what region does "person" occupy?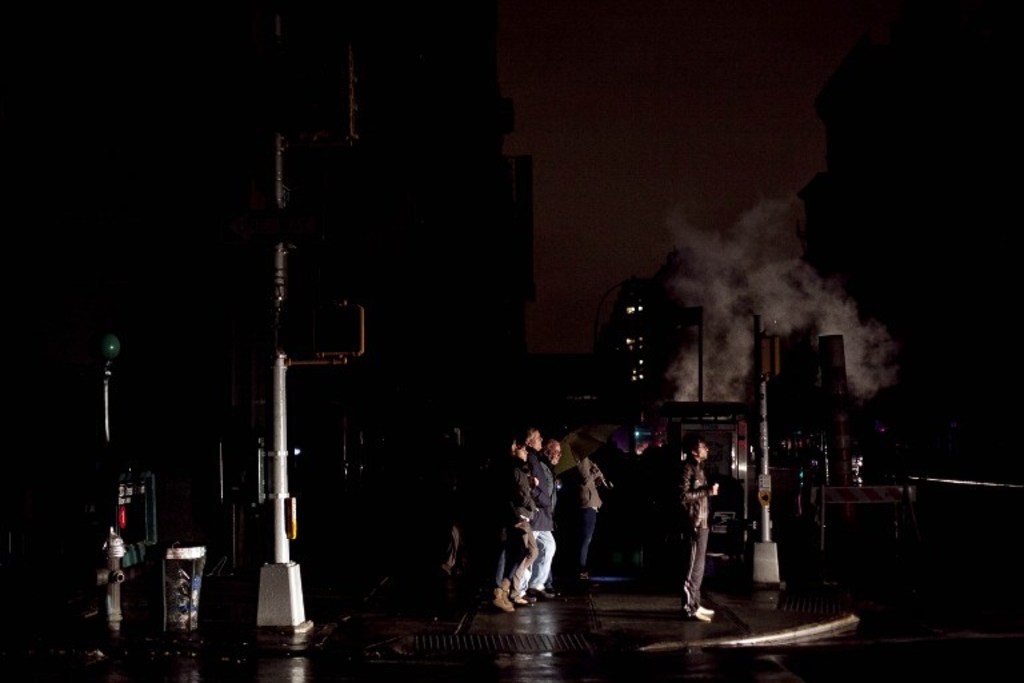
676/431/731/631.
